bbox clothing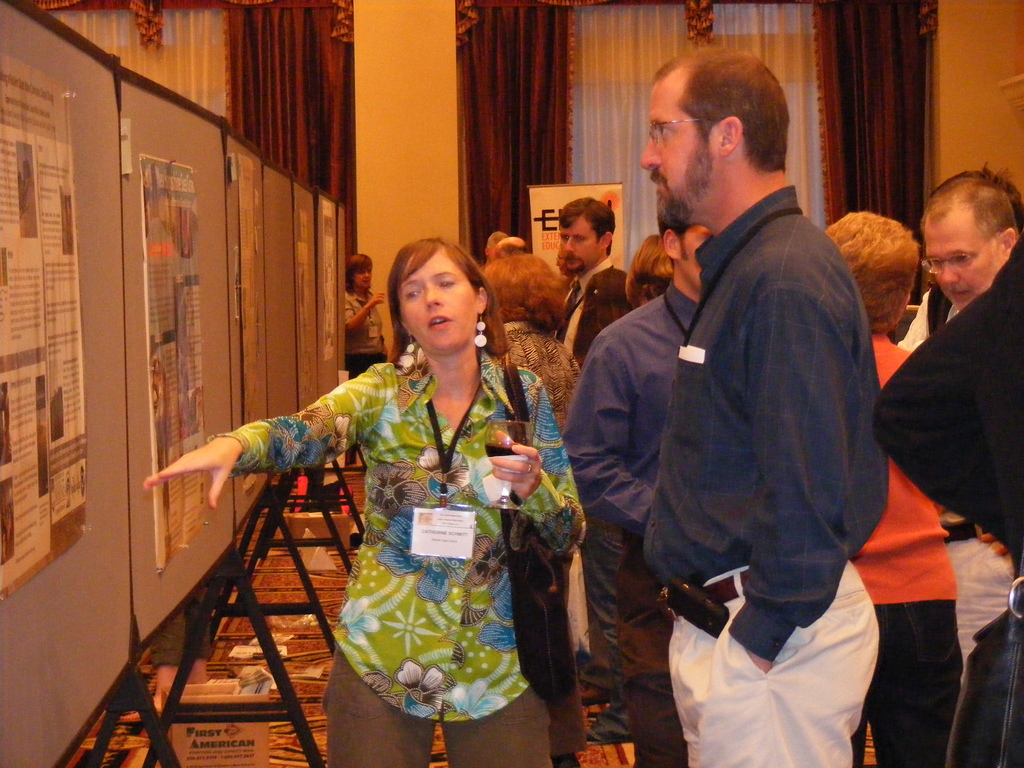
rect(642, 189, 888, 767)
